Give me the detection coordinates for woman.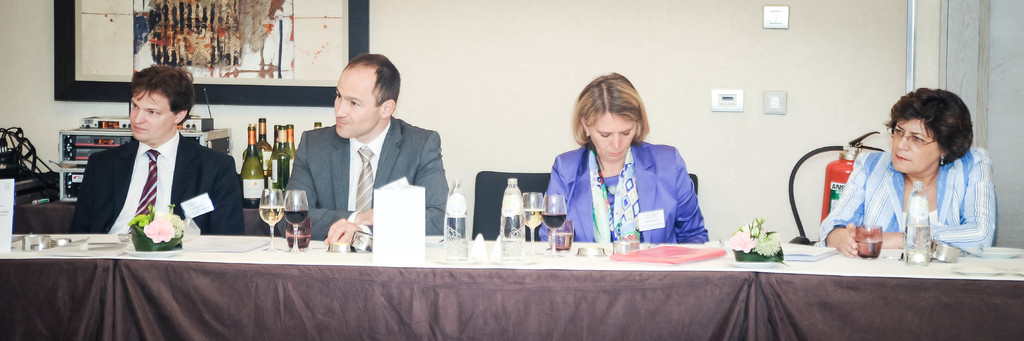
left=820, top=72, right=995, bottom=265.
